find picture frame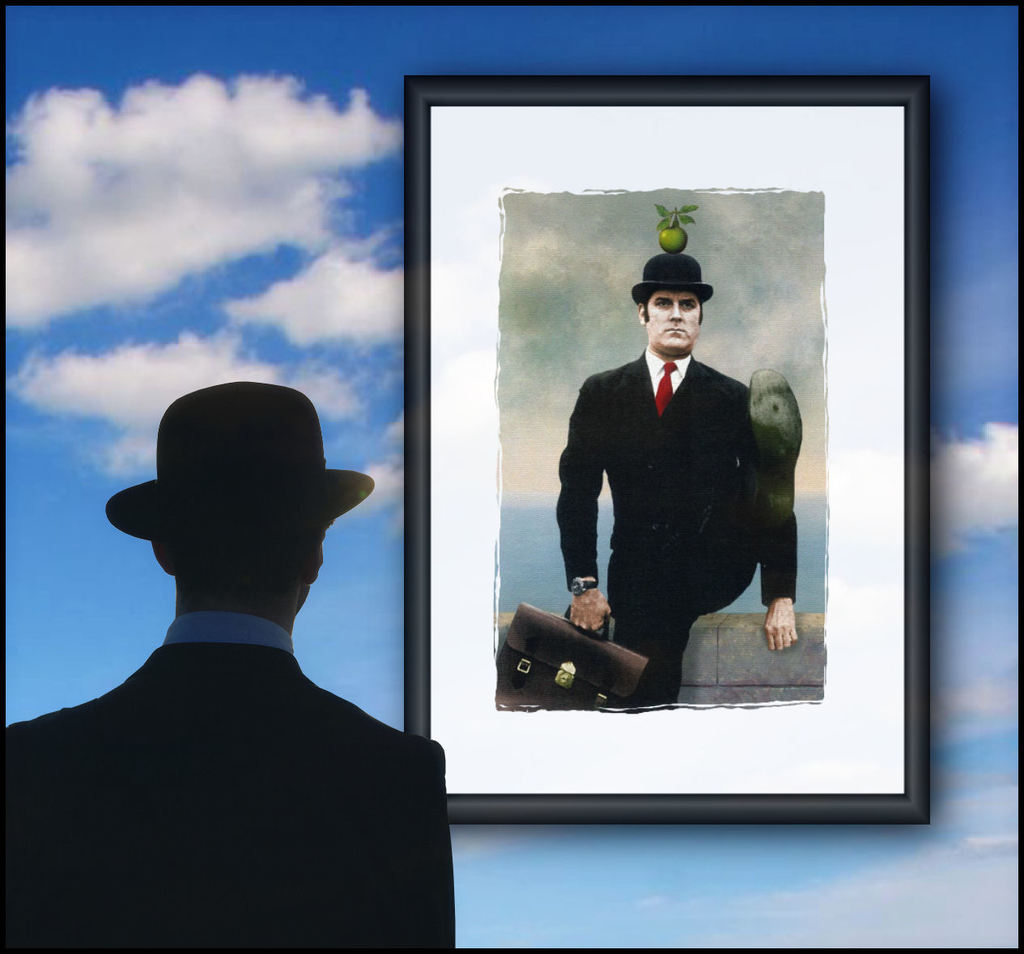
402:65:937:837
